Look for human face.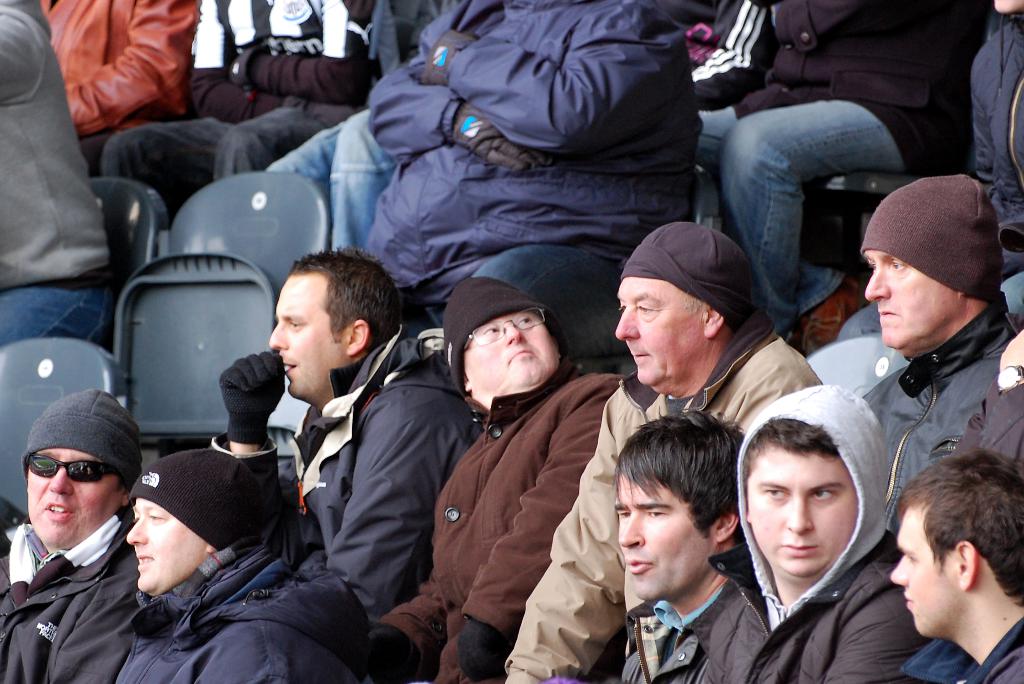
Found: select_region(266, 272, 349, 400).
